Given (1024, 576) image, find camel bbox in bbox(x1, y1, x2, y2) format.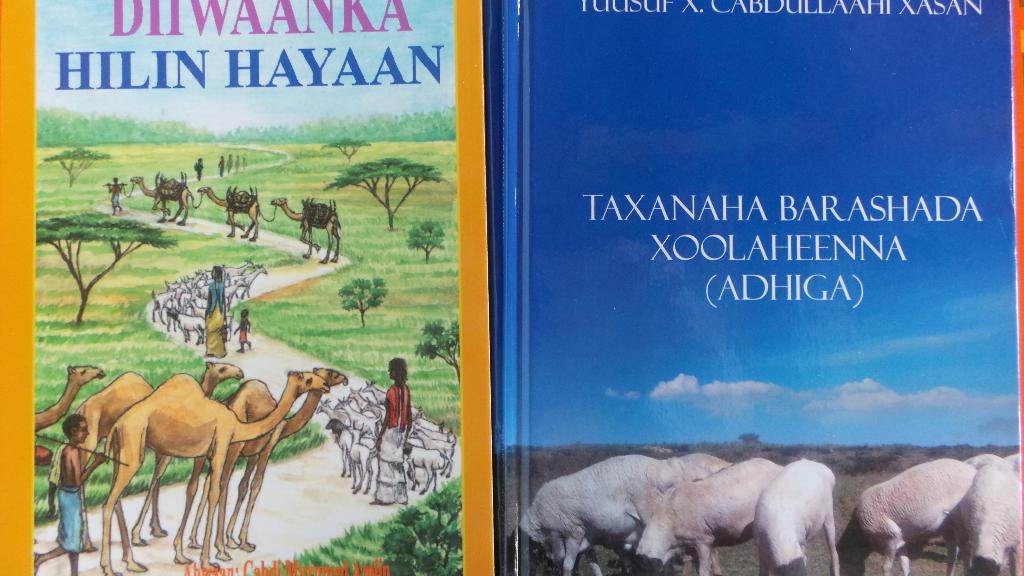
bbox(270, 198, 340, 264).
